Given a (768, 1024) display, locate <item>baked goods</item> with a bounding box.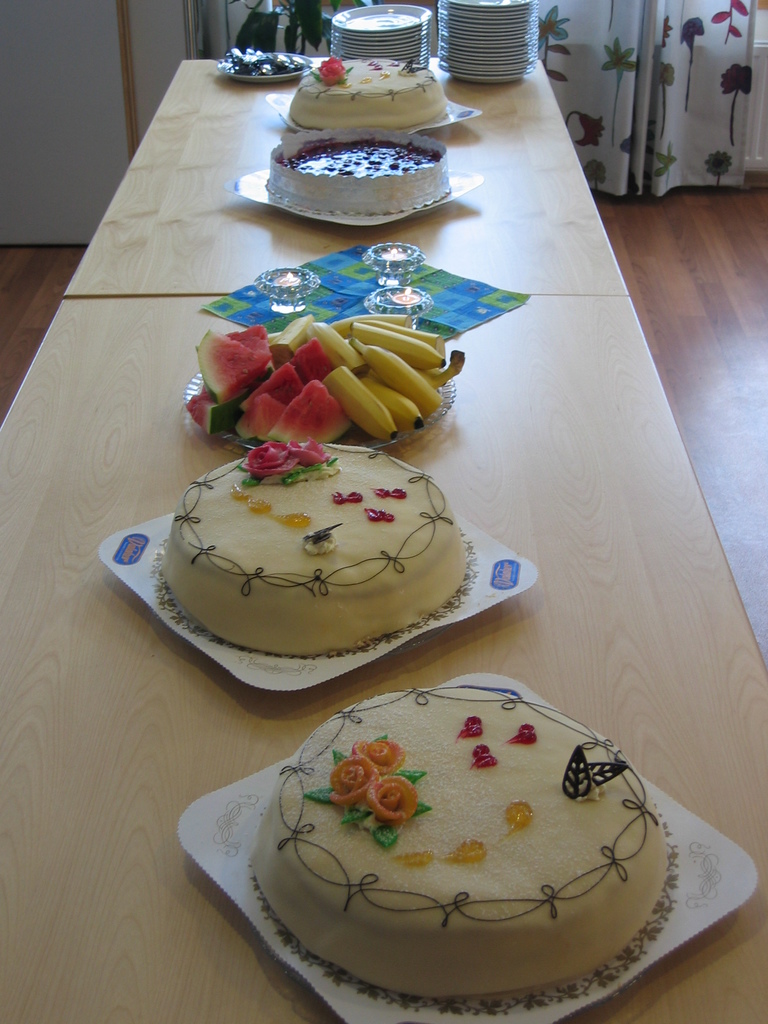
Located: locate(284, 59, 451, 131).
